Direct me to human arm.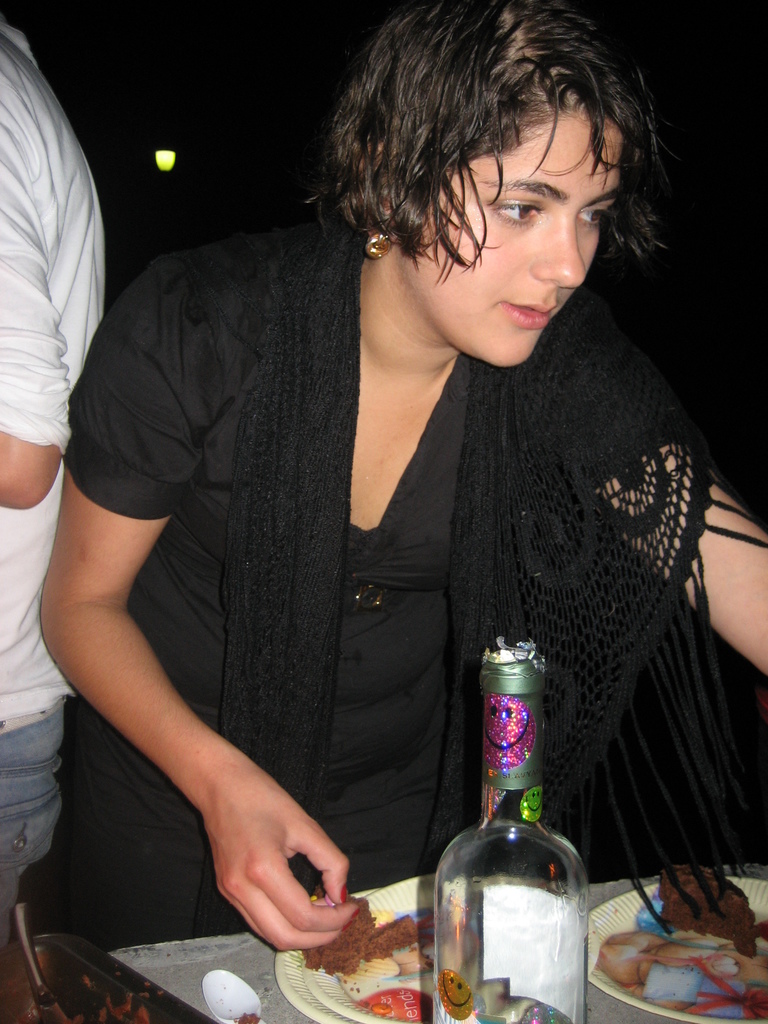
Direction: Rect(589, 442, 767, 681).
